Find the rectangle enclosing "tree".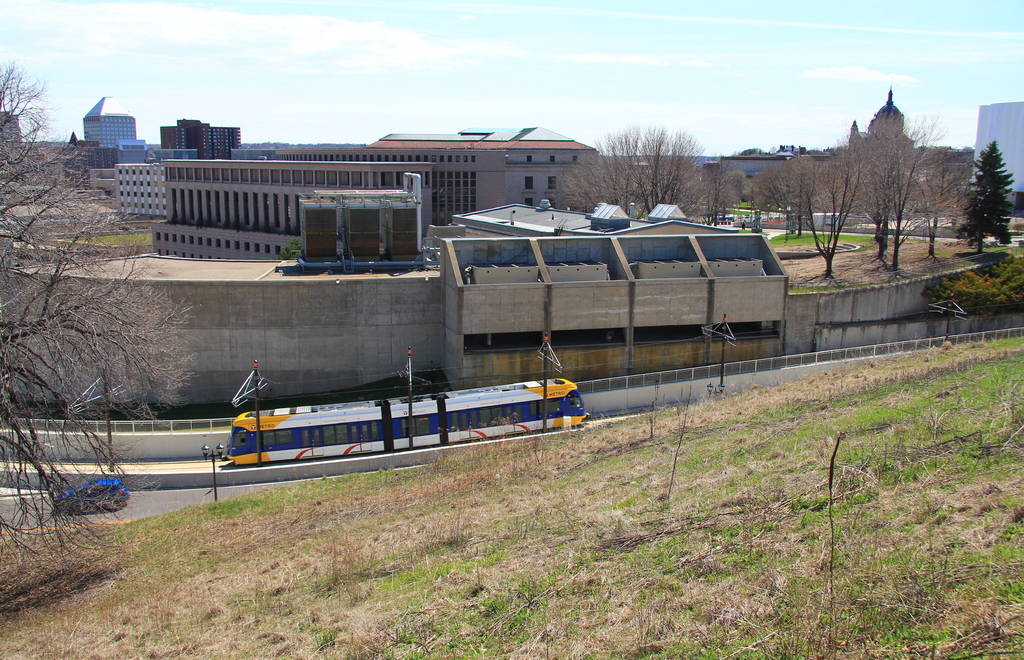
<bbox>957, 130, 1016, 238</bbox>.
